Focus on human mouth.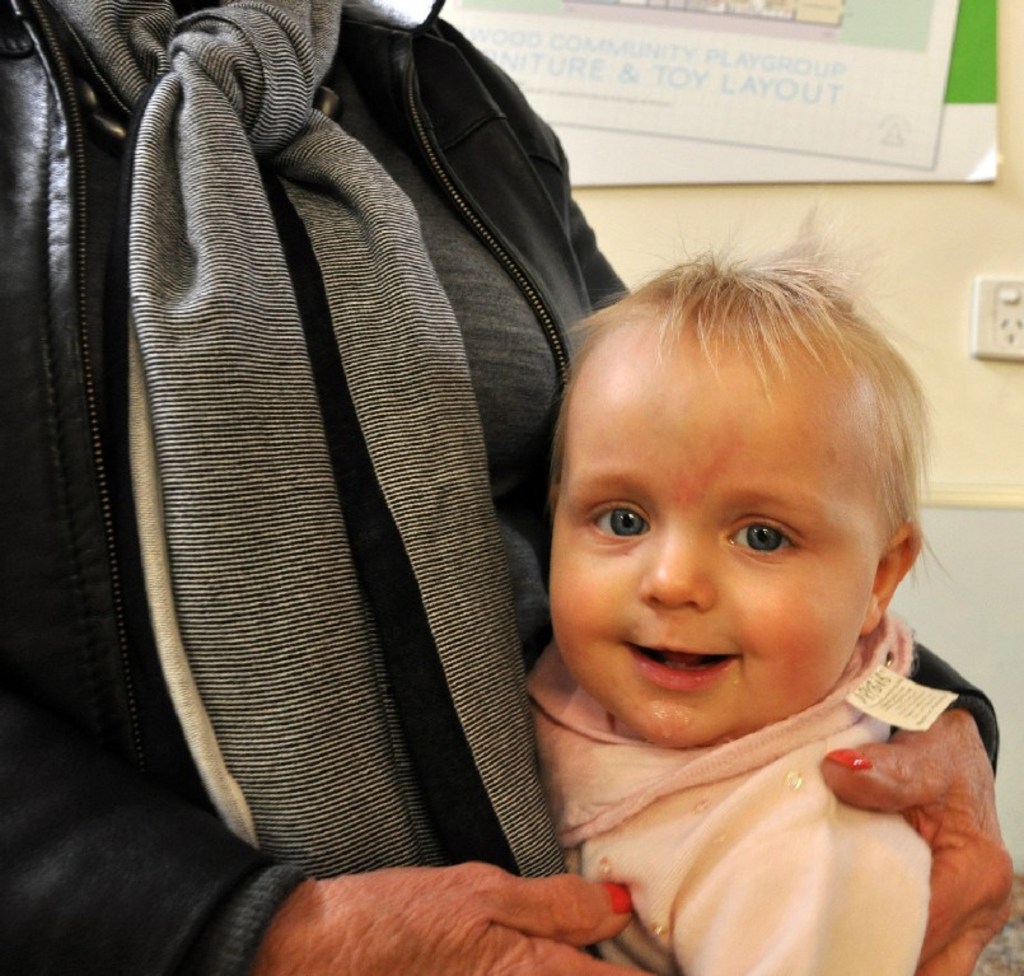
Focused at detection(617, 643, 740, 691).
